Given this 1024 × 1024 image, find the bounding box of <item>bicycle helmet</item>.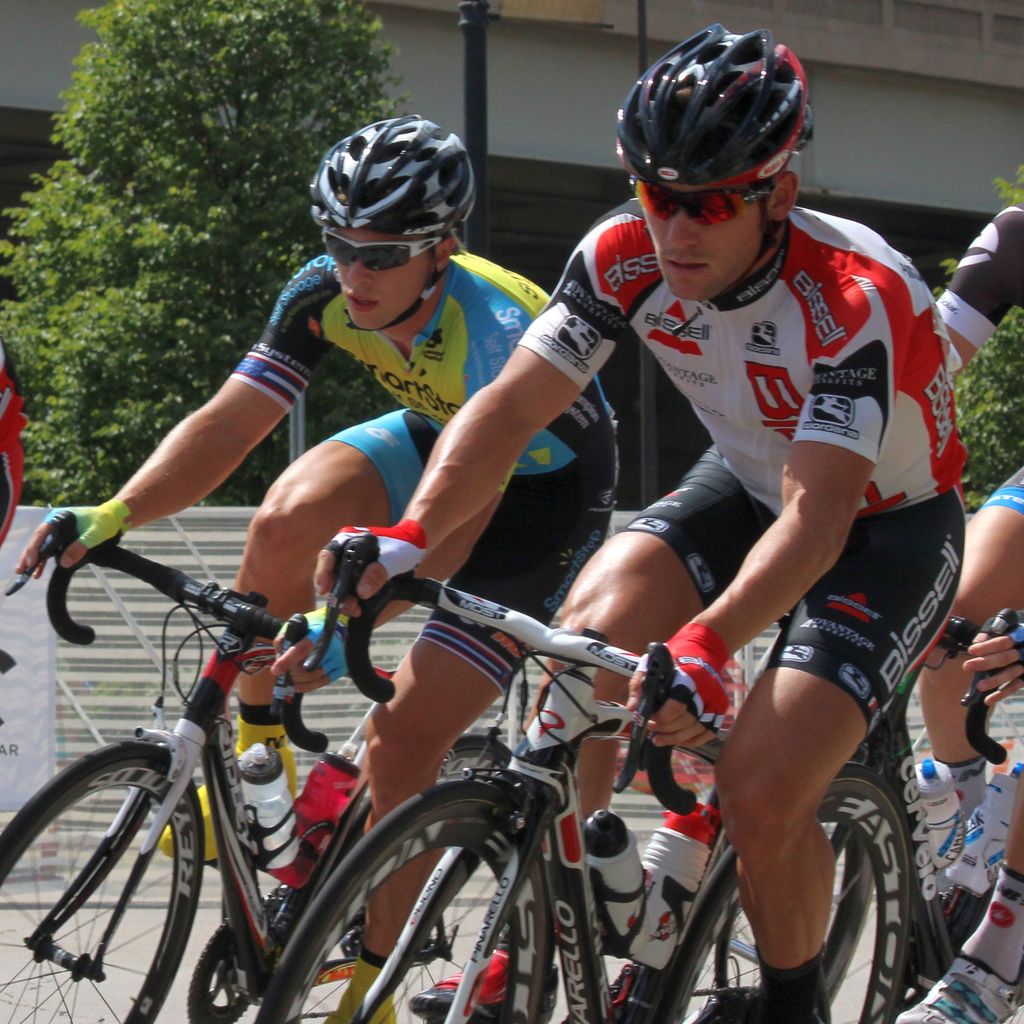
crop(301, 108, 481, 230).
